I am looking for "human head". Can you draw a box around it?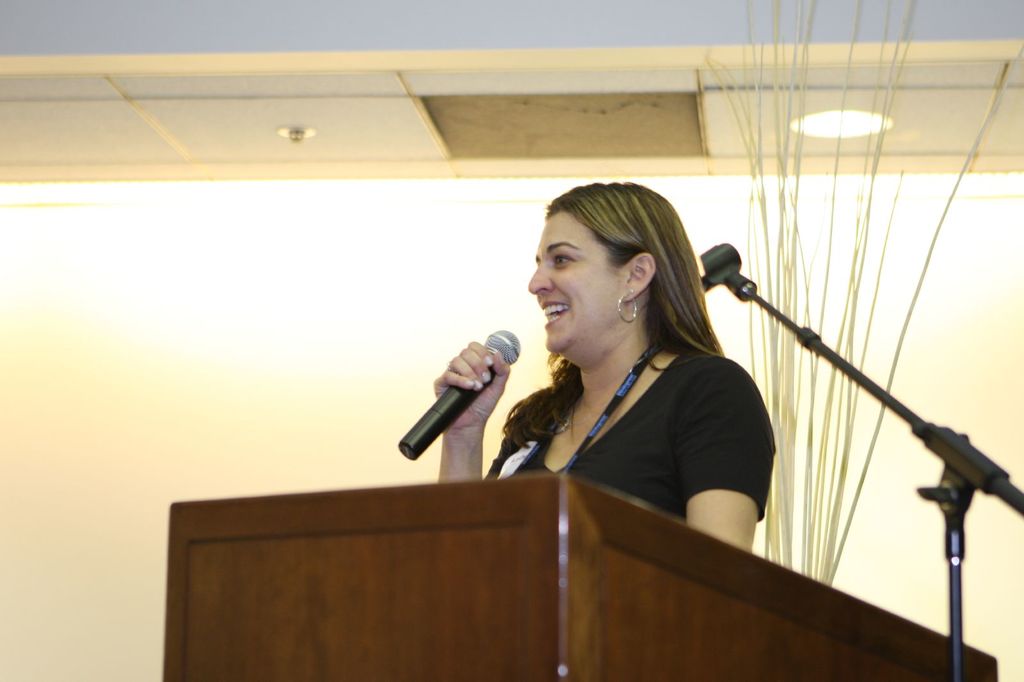
Sure, the bounding box is pyautogui.locateOnScreen(529, 185, 703, 348).
